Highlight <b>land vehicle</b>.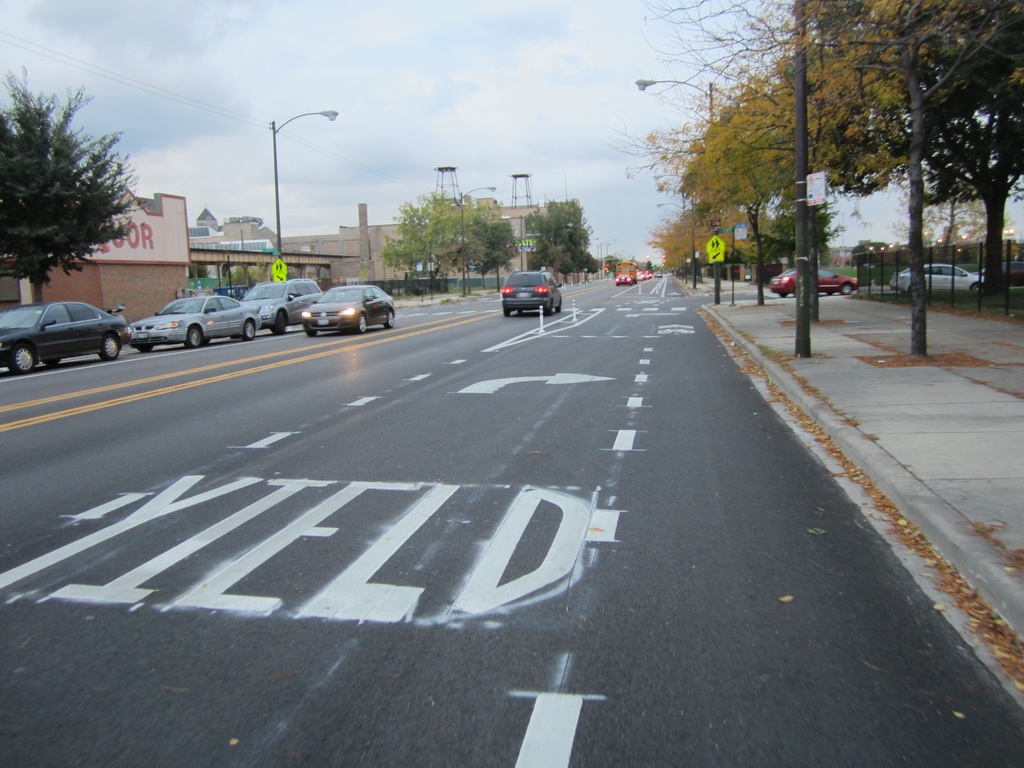
Highlighted region: bbox=[890, 263, 980, 291].
